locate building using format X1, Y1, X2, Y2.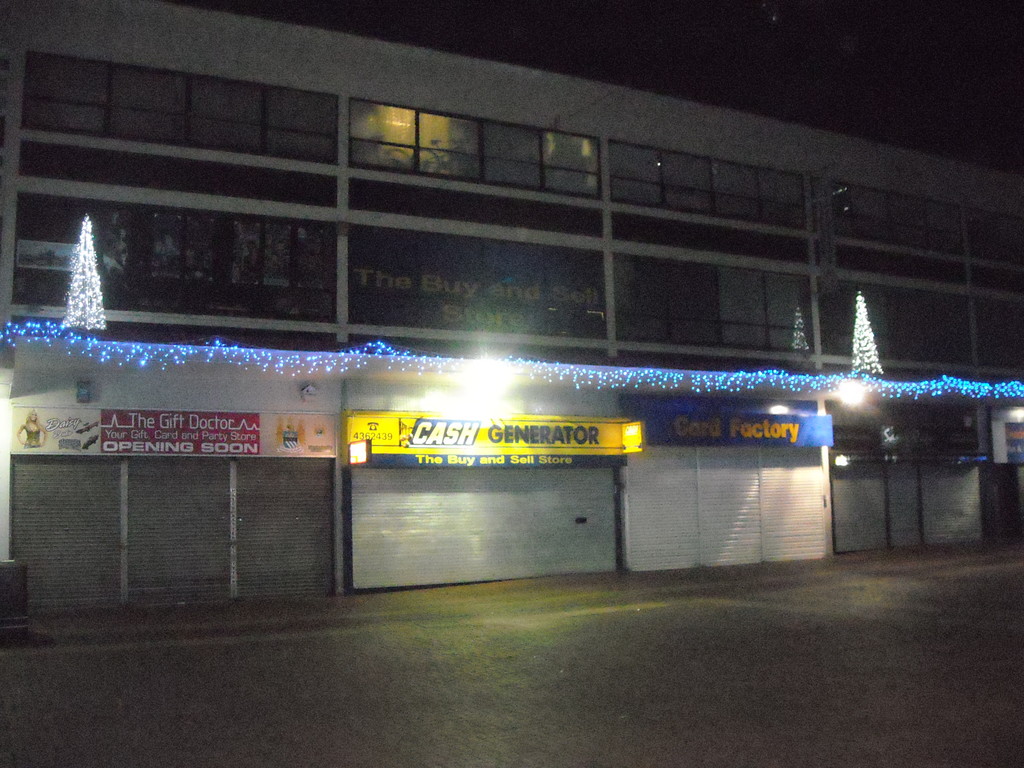
0, 0, 1023, 627.
